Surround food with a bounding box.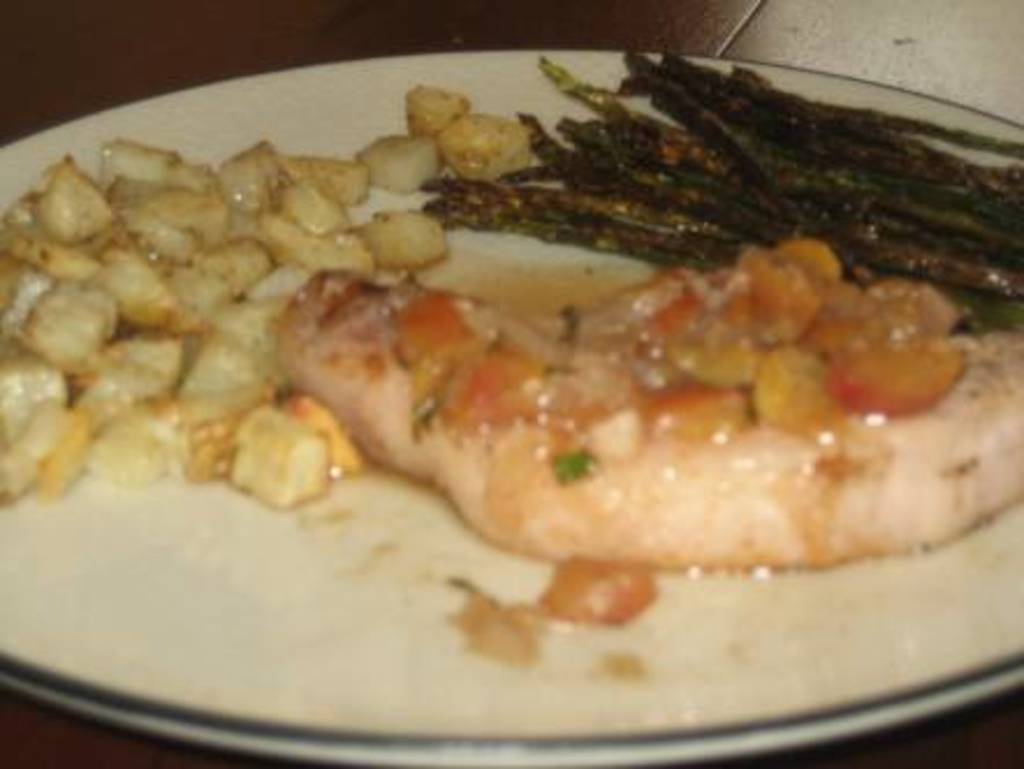
detection(266, 241, 1022, 574).
